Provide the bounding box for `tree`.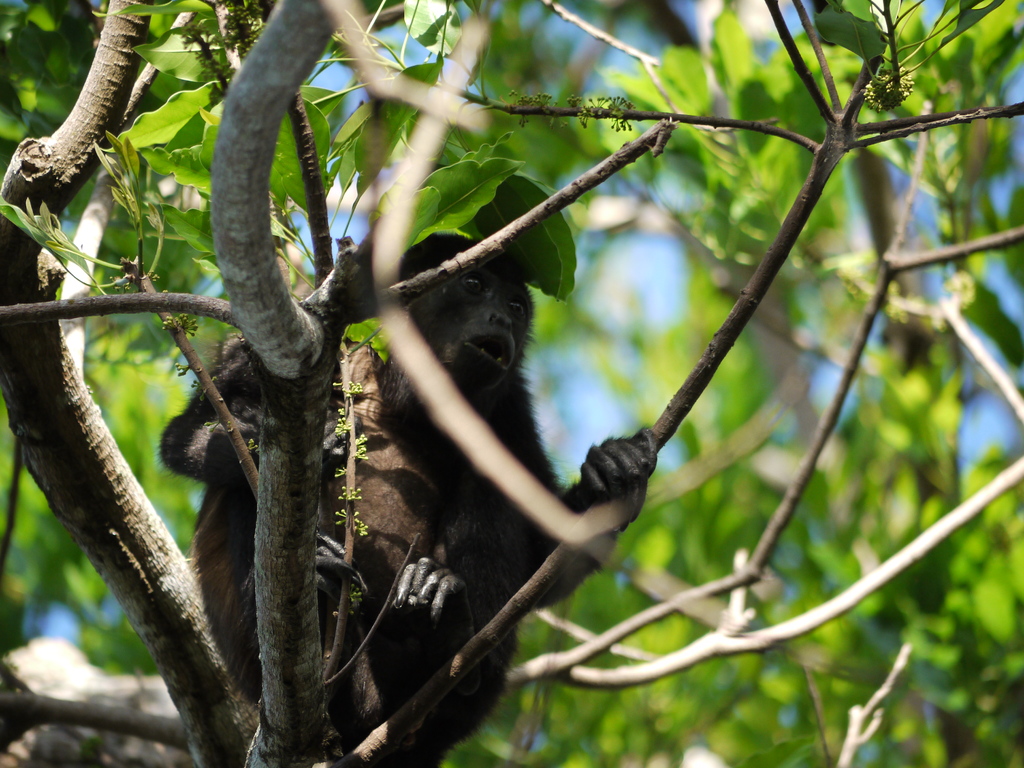
bbox=[1, 0, 1023, 767].
